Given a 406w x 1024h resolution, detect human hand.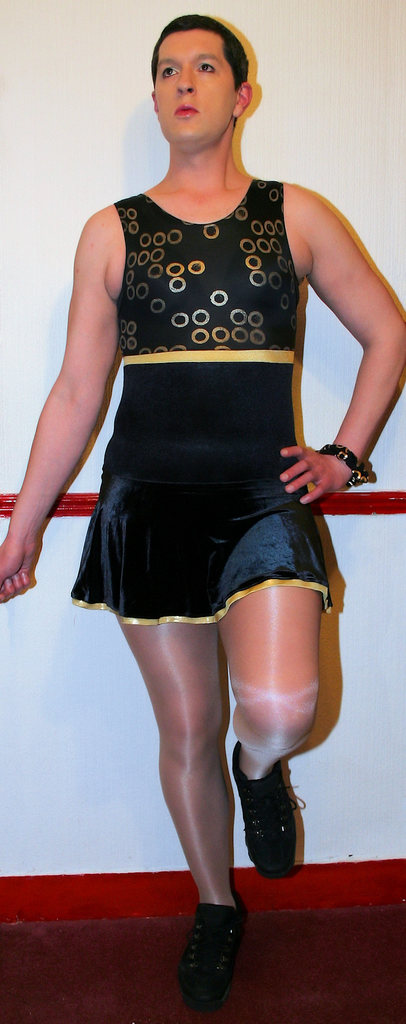
{"left": 291, "top": 423, "right": 357, "bottom": 499}.
